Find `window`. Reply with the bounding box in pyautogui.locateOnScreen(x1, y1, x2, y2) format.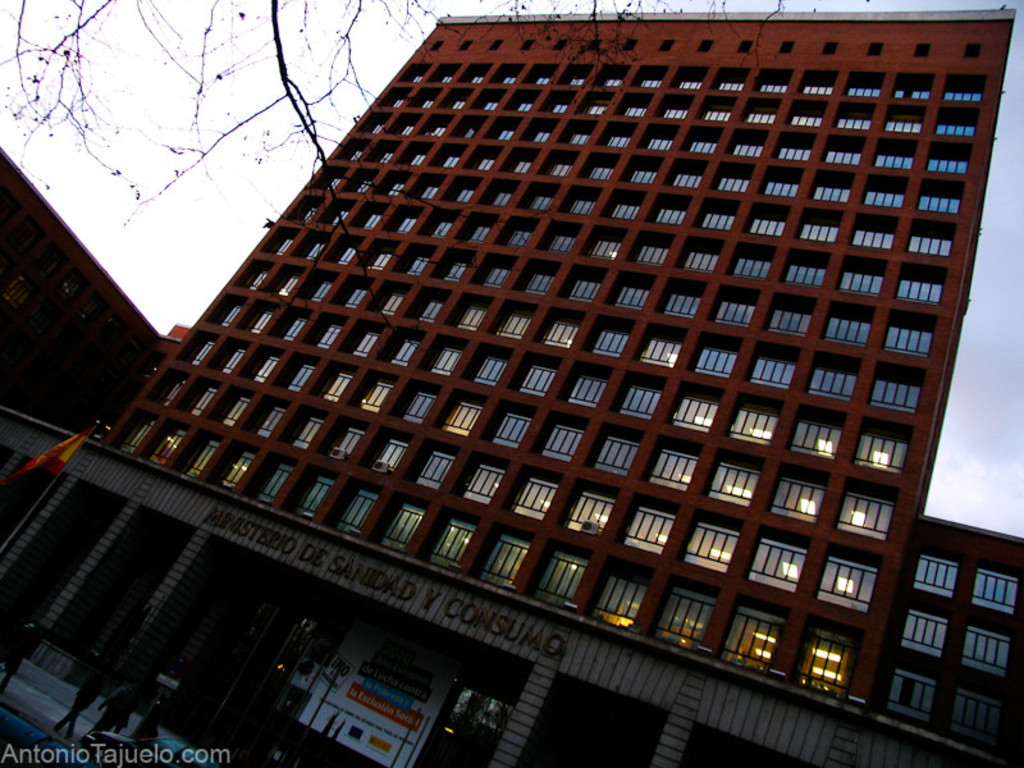
pyautogui.locateOnScreen(568, 279, 594, 305).
